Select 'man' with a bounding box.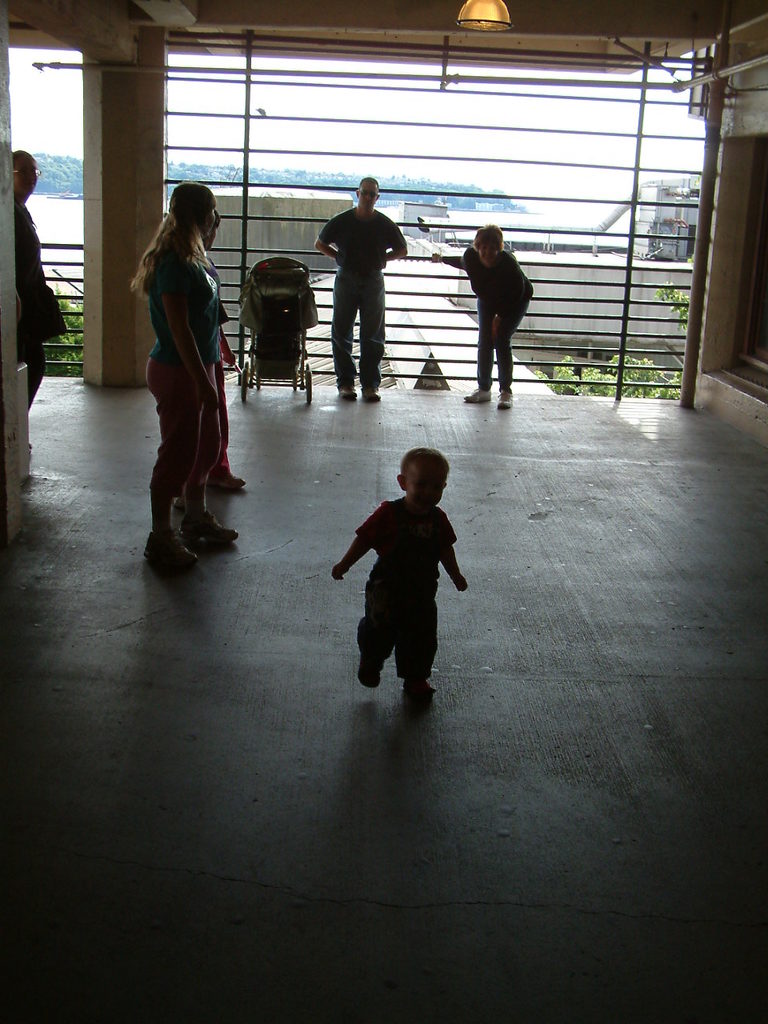
[315,166,409,382].
